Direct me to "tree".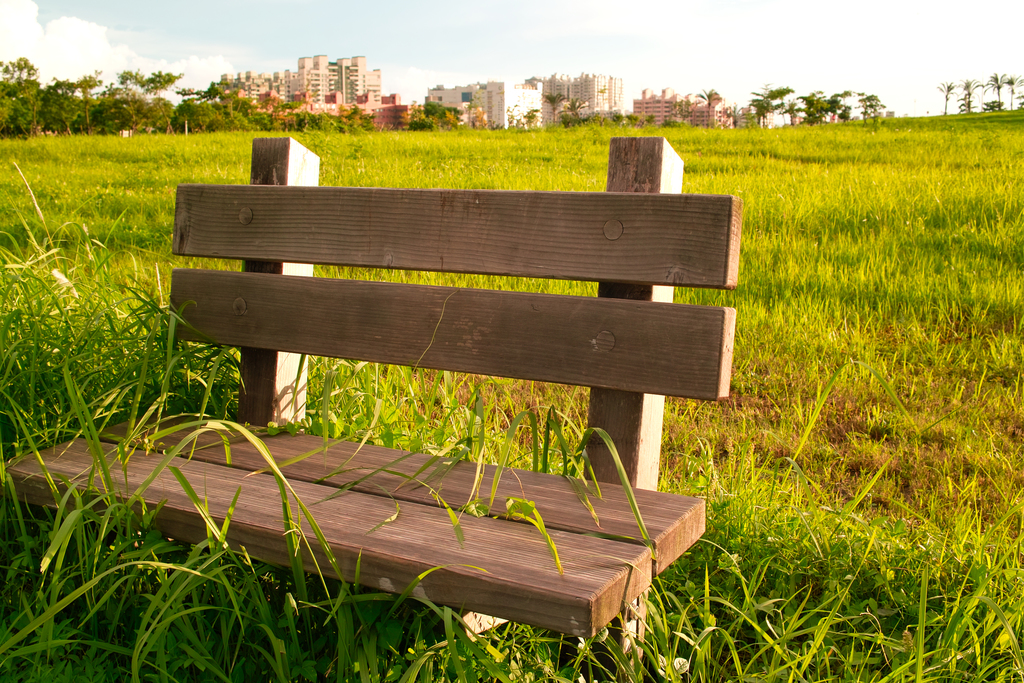
Direction: pyautogui.locateOnScreen(45, 70, 80, 135).
